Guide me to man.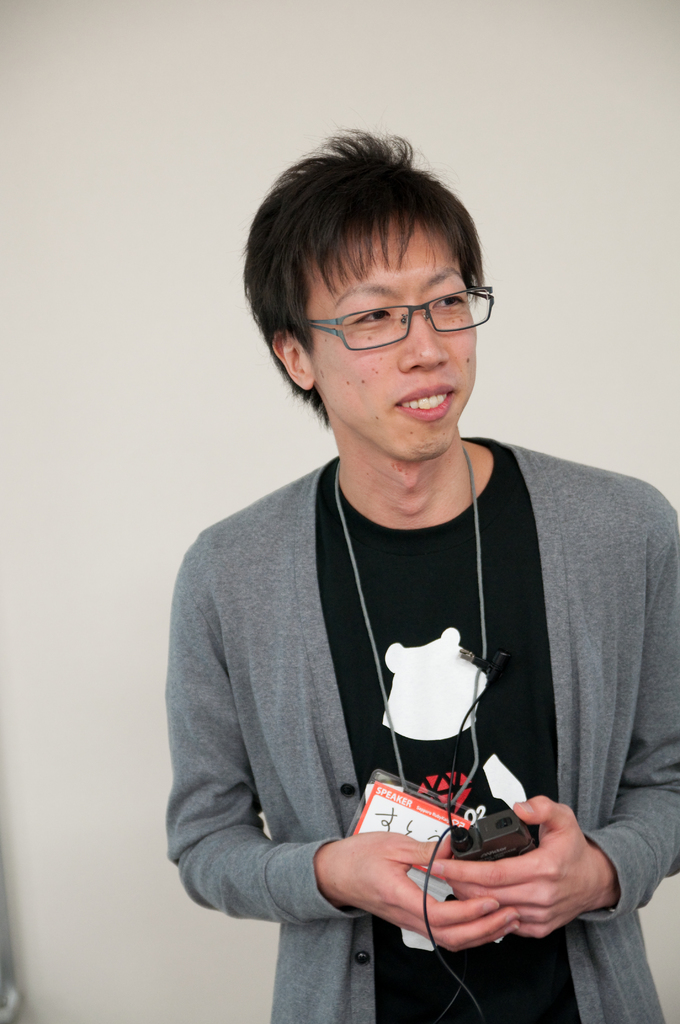
Guidance: 157 133 673 996.
